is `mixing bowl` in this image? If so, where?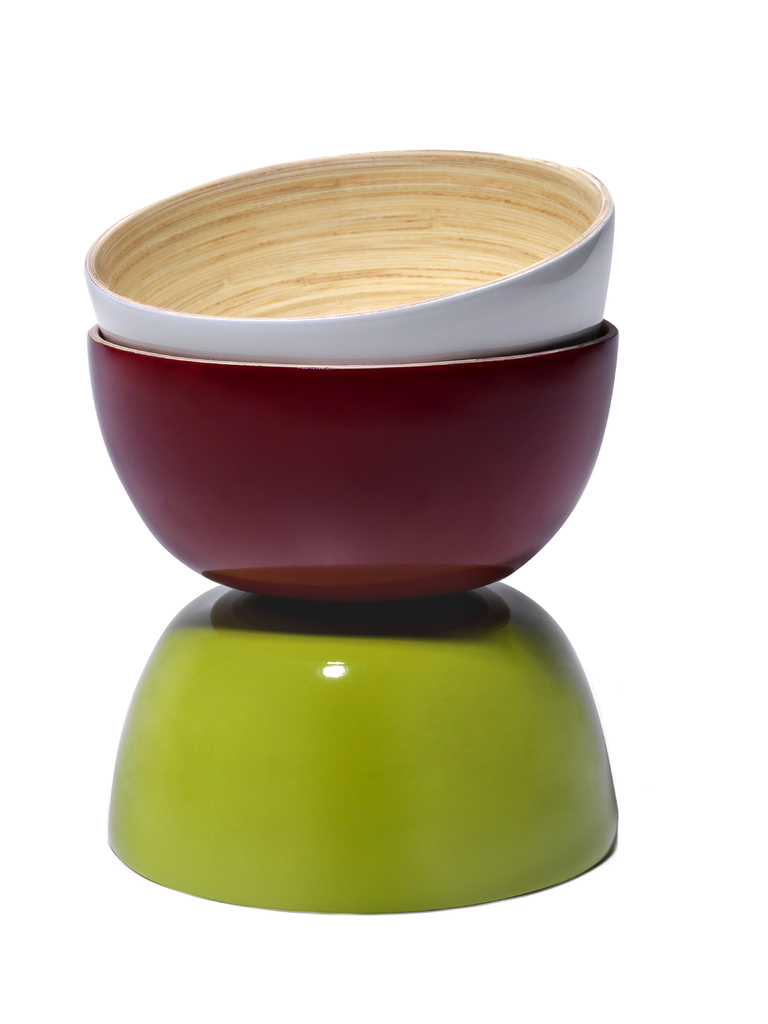
Yes, at [84,147,618,366].
